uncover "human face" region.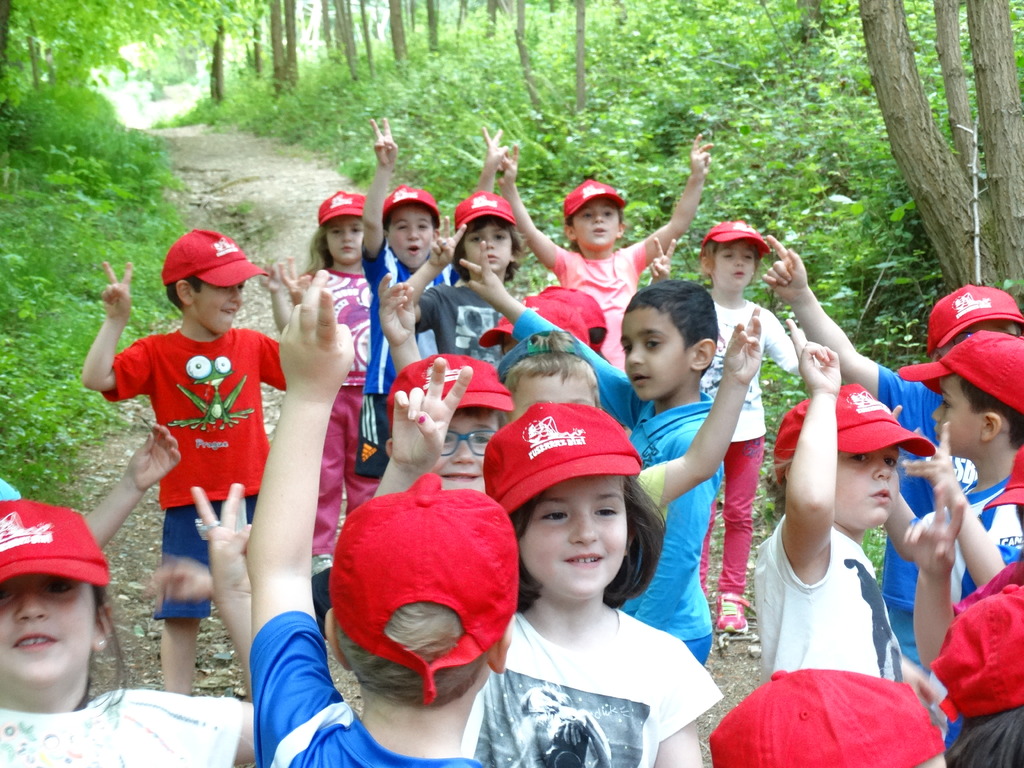
Uncovered: [0, 569, 97, 678].
